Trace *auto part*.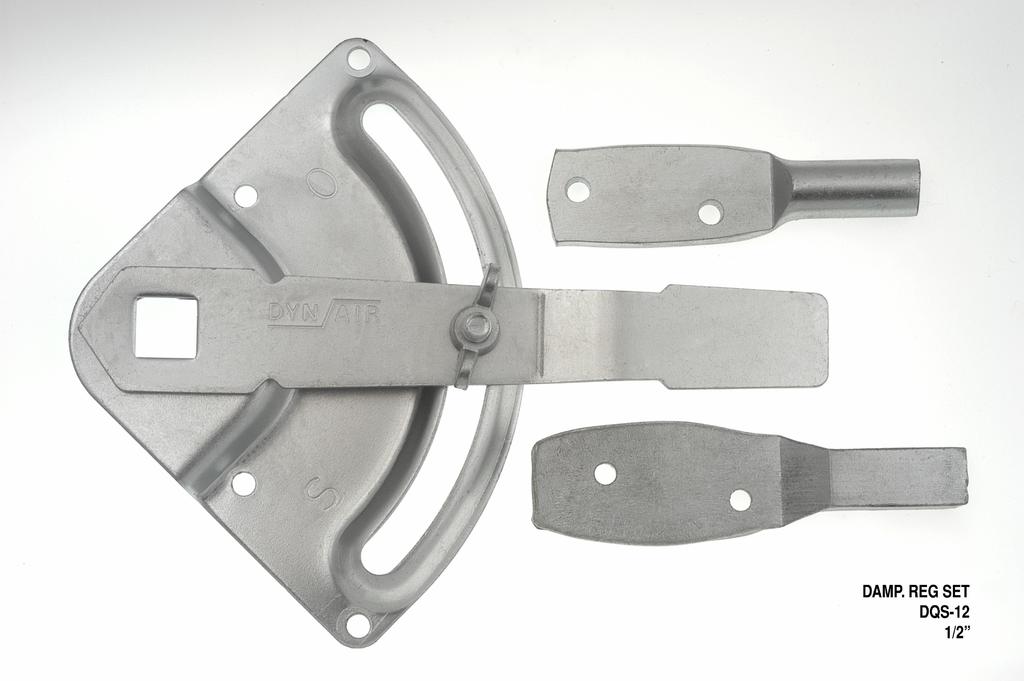
Traced to rect(529, 415, 966, 550).
